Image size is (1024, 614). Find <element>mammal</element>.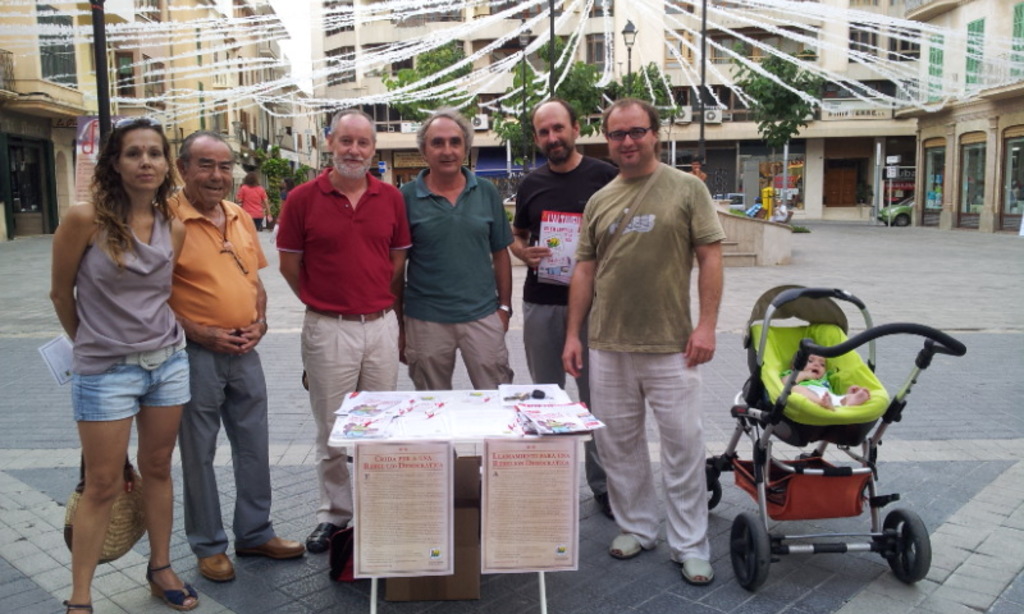
bbox=[270, 110, 411, 556].
